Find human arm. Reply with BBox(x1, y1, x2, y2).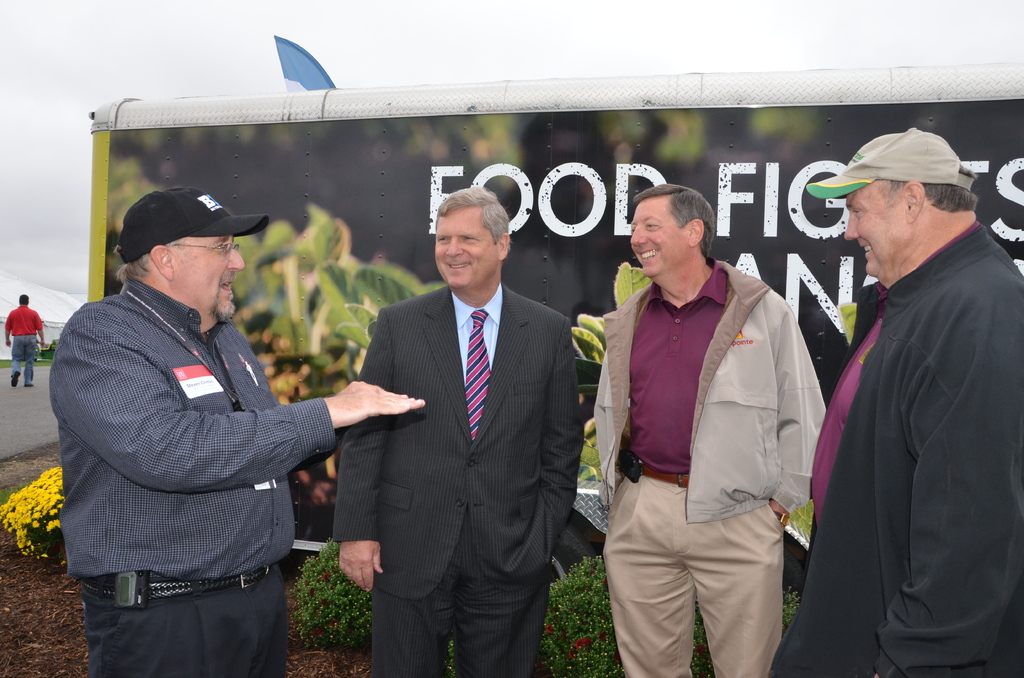
BBox(532, 318, 585, 529).
